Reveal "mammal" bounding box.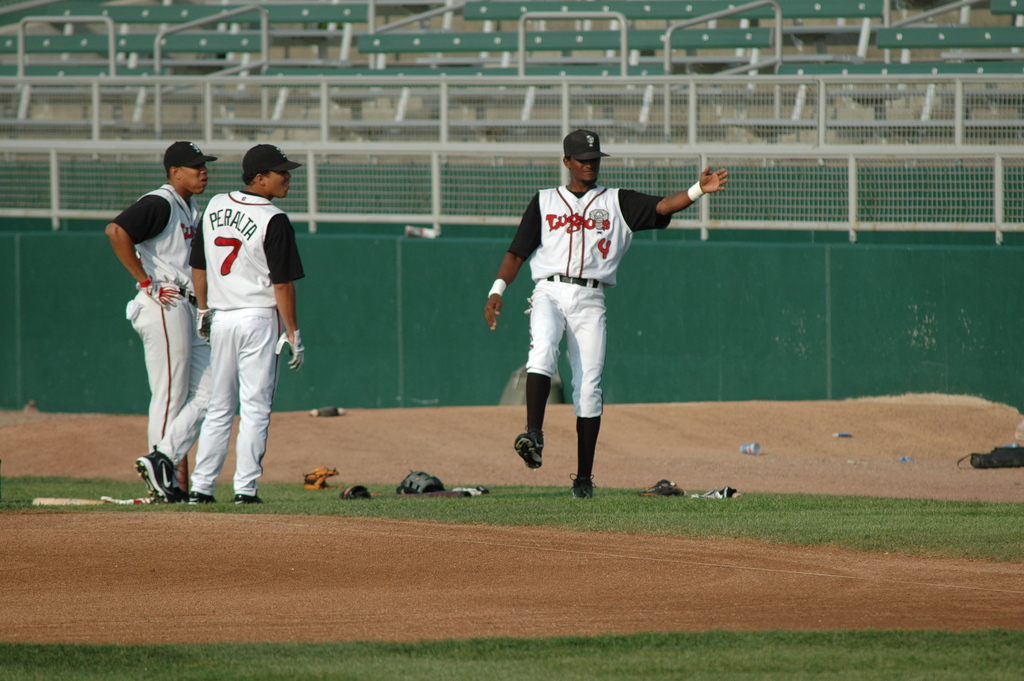
Revealed: bbox=(99, 136, 195, 461).
